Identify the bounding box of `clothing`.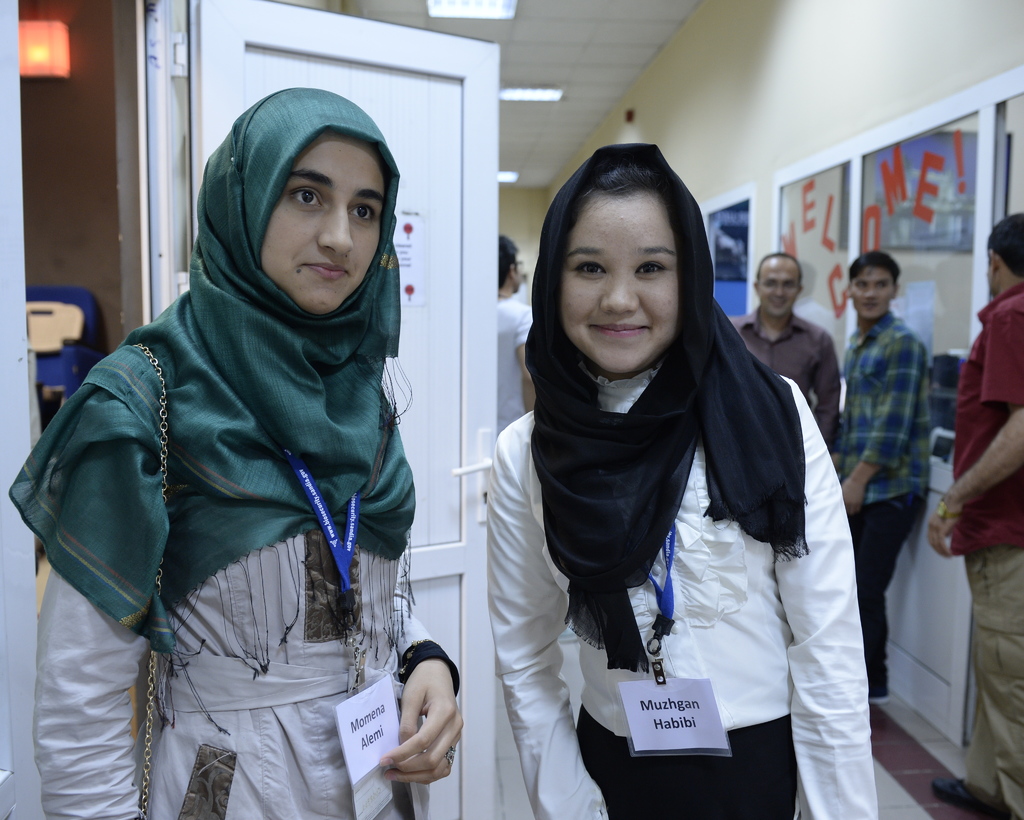
(x1=841, y1=310, x2=934, y2=702).
